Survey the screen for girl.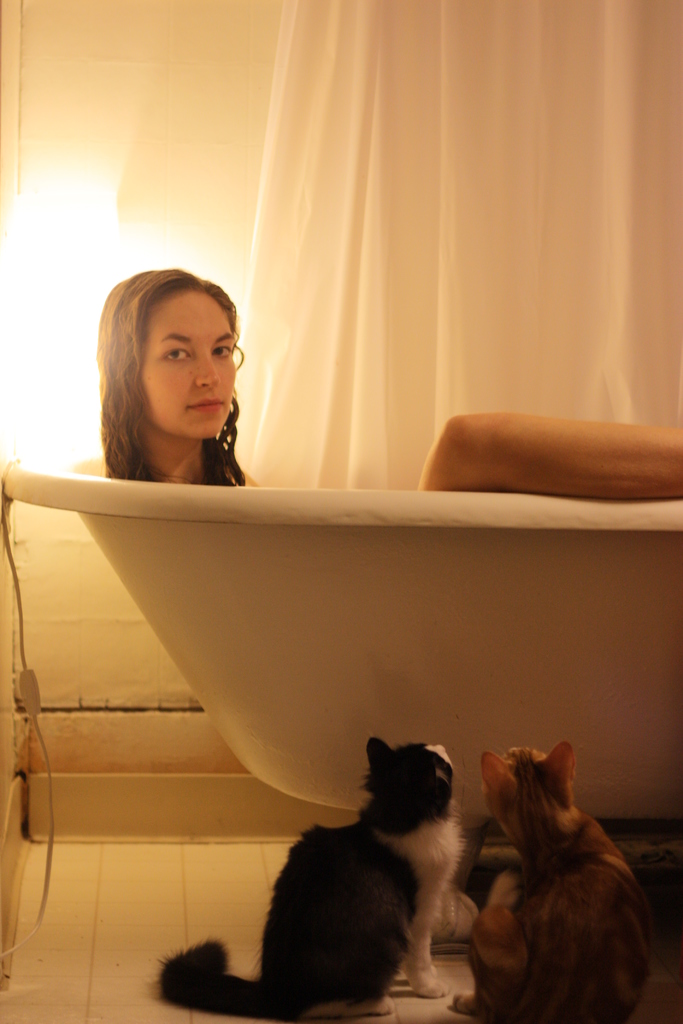
Survey found: 71 267 253 488.
